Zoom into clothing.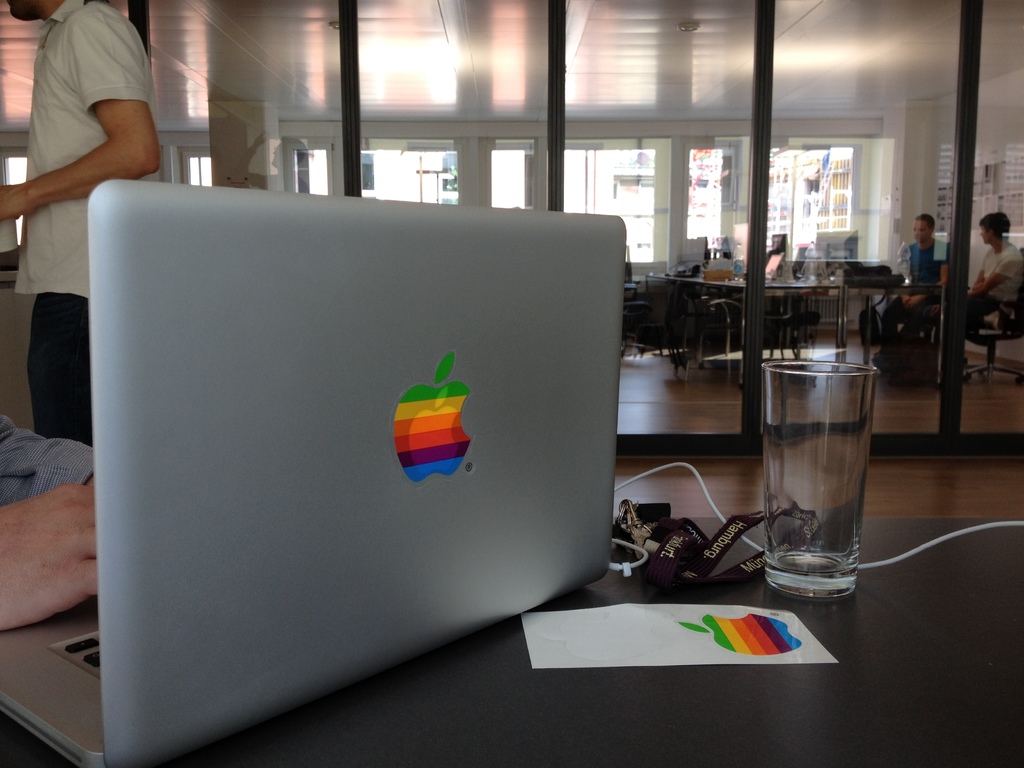
Zoom target: <box>11,8,173,401</box>.
